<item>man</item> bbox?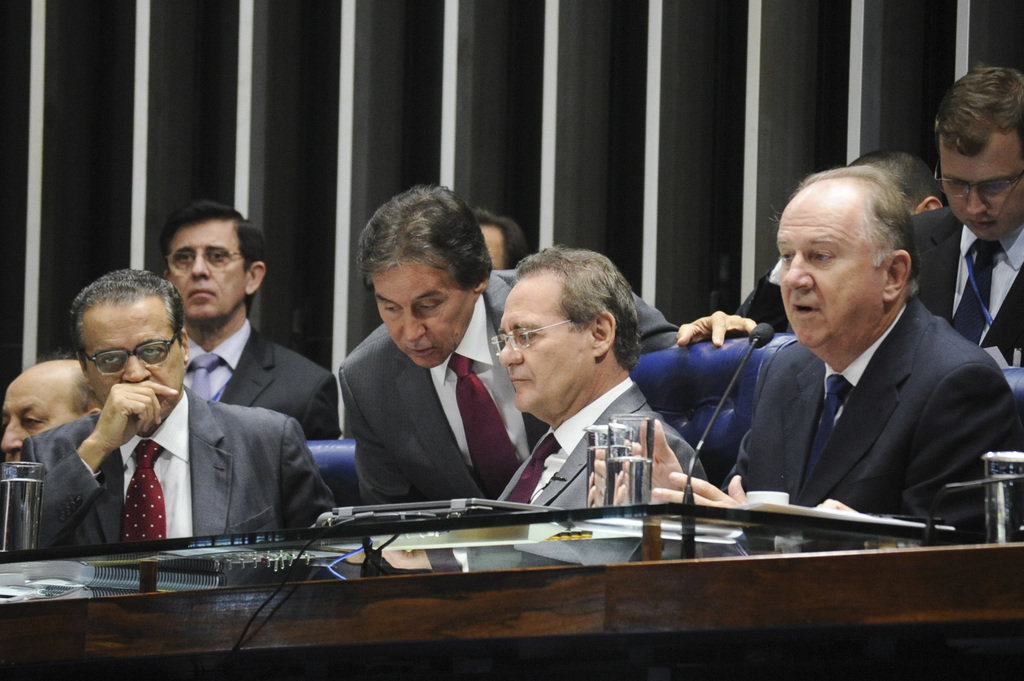
Rect(0, 358, 101, 464)
